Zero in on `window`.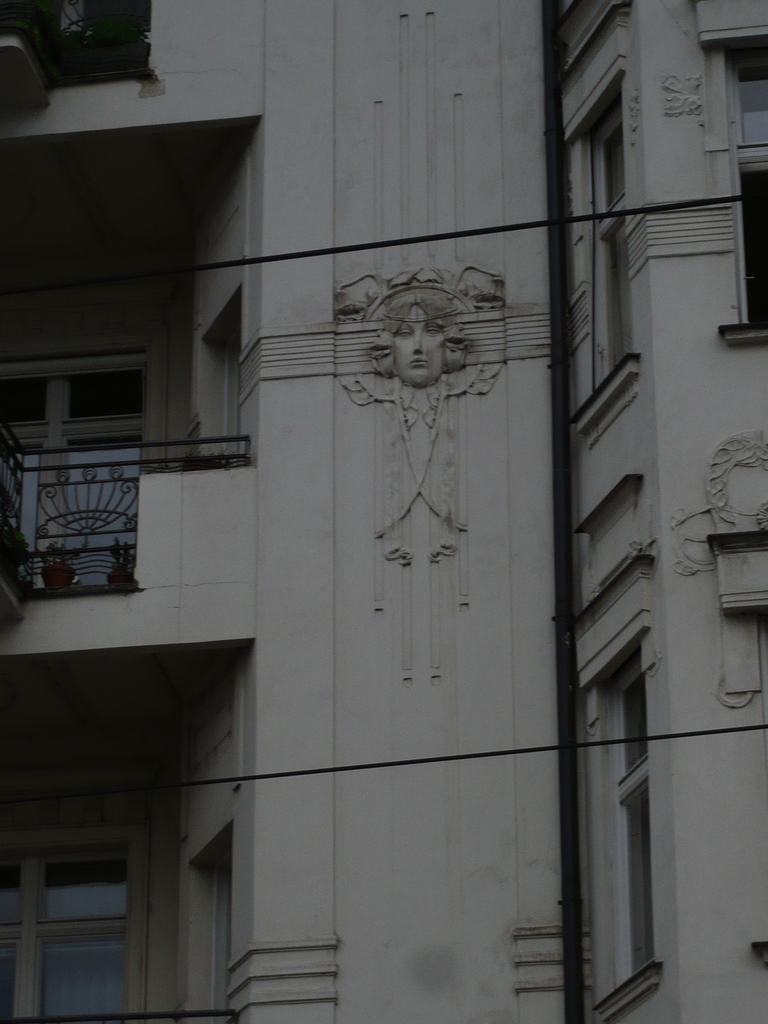
Zeroed in: 0:809:168:1023.
